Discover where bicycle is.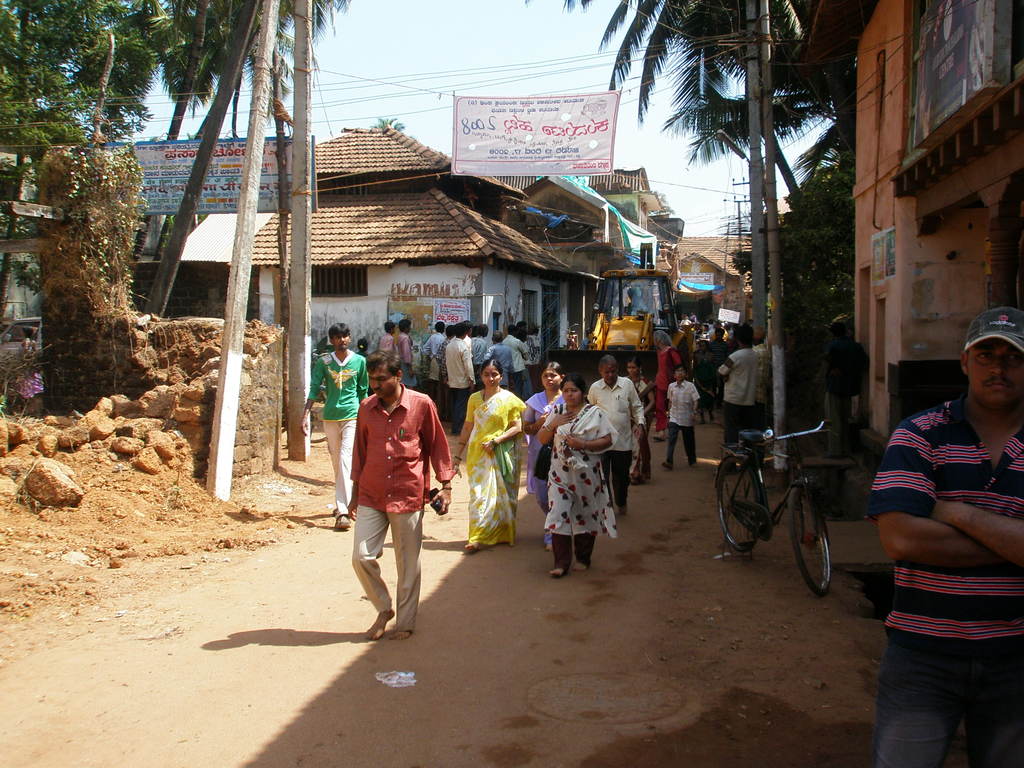
Discovered at <region>723, 428, 851, 598</region>.
